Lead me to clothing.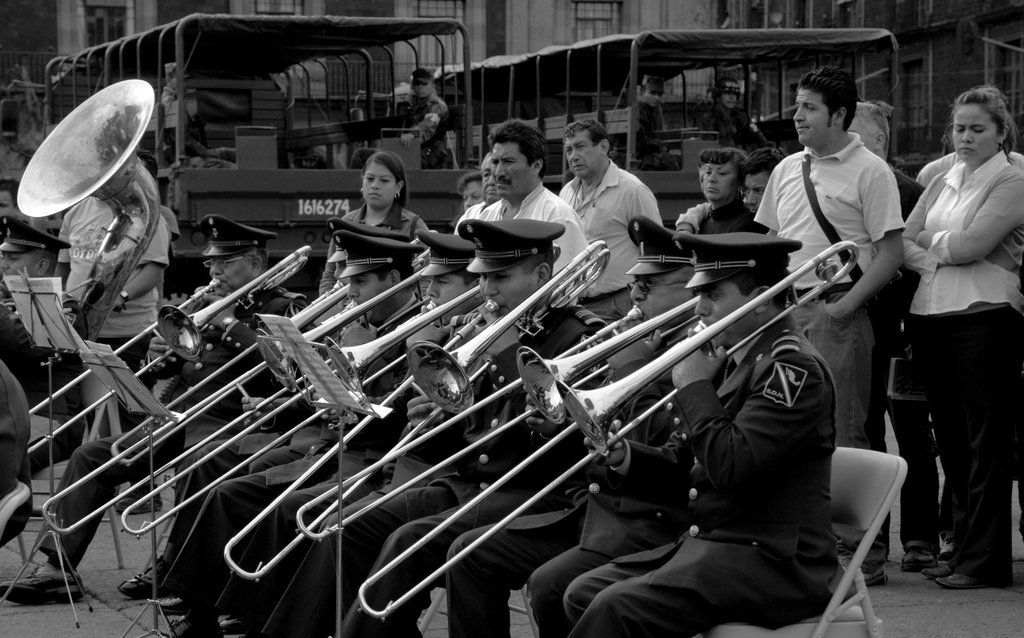
Lead to region(53, 190, 175, 378).
